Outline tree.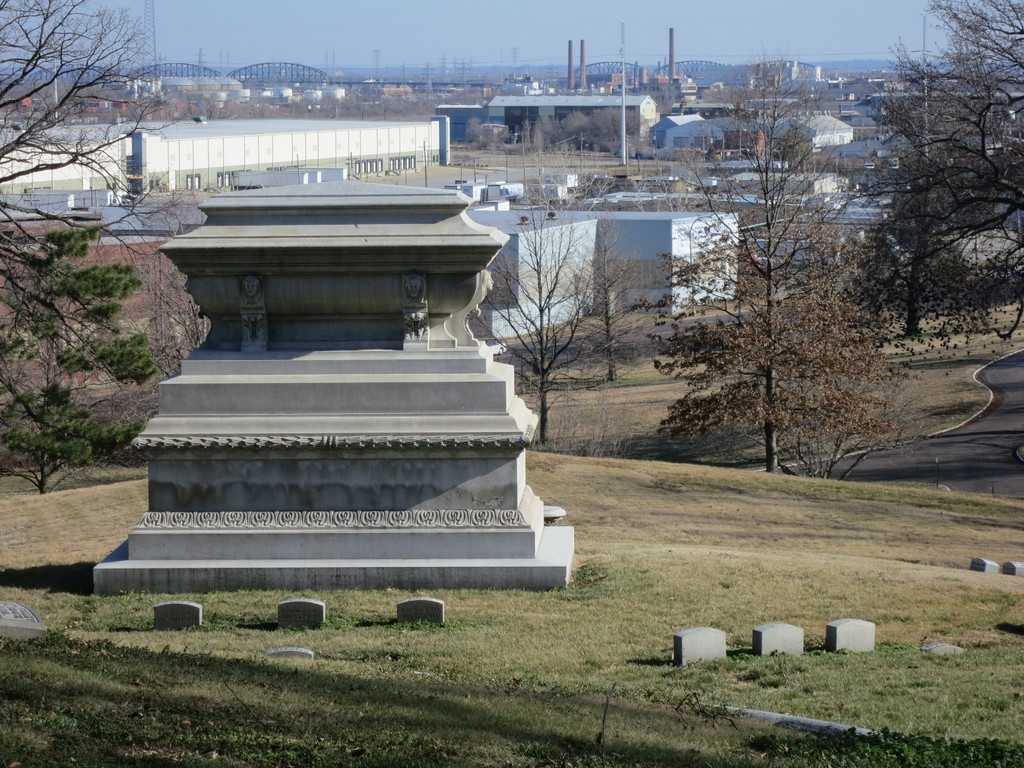
Outline: 824 32 991 351.
